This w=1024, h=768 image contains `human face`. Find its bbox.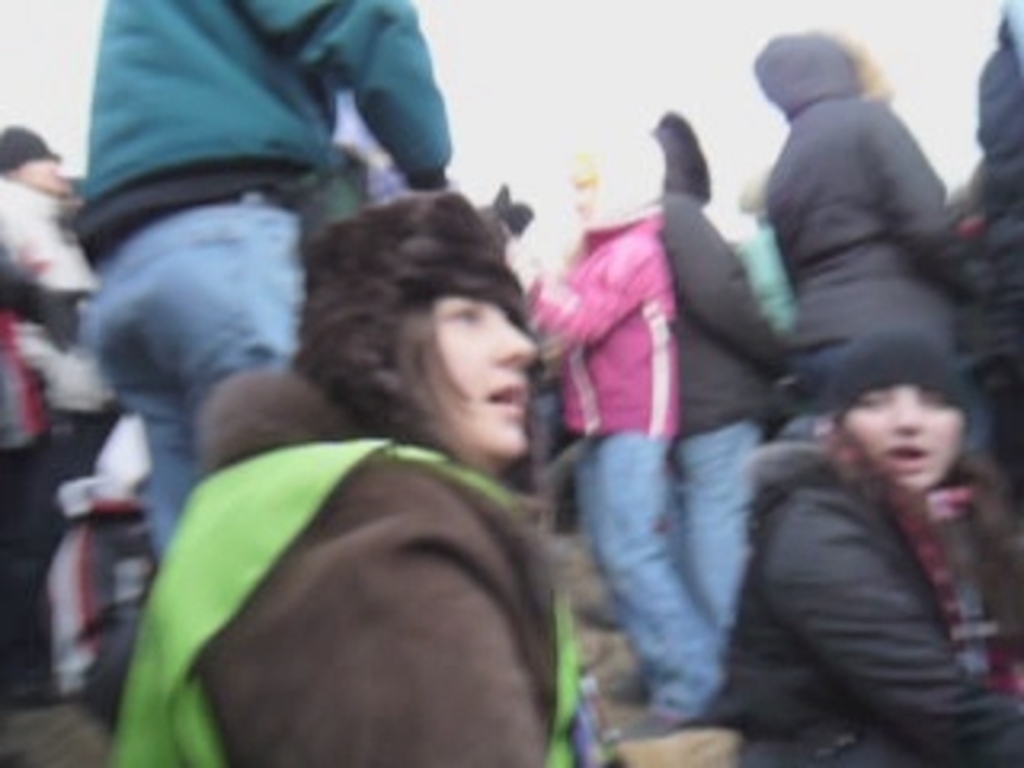
[842, 378, 960, 490].
